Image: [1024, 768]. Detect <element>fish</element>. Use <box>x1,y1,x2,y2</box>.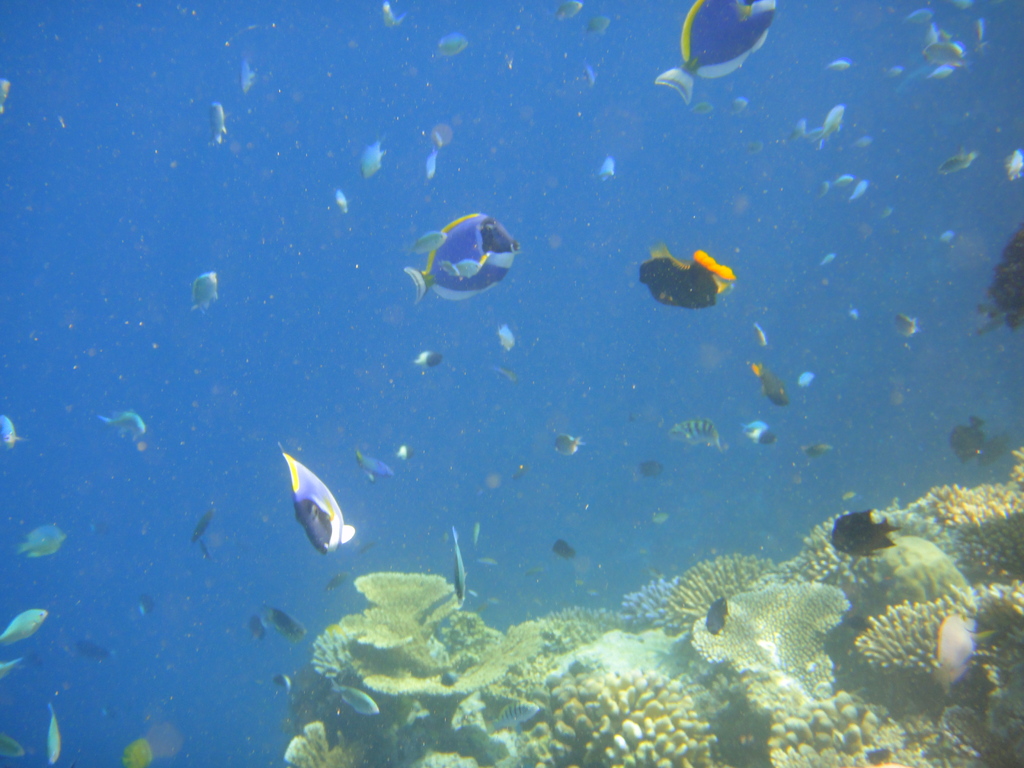
<box>280,447,355,555</box>.
